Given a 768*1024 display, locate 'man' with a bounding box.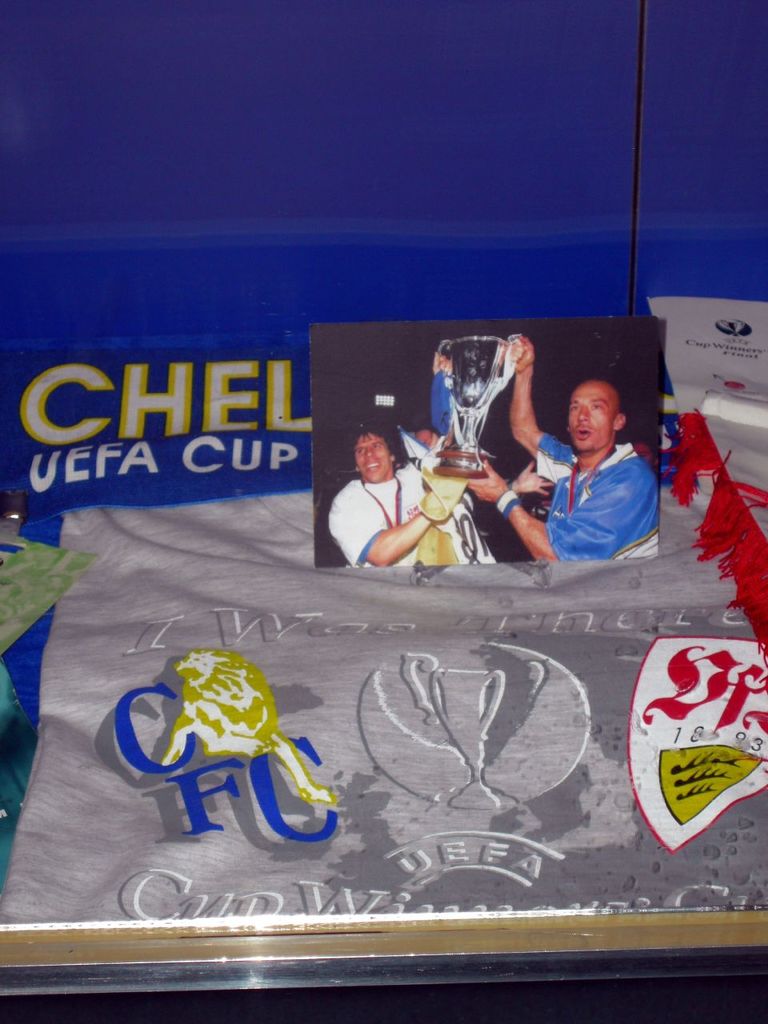
Located: bbox=[465, 330, 664, 558].
